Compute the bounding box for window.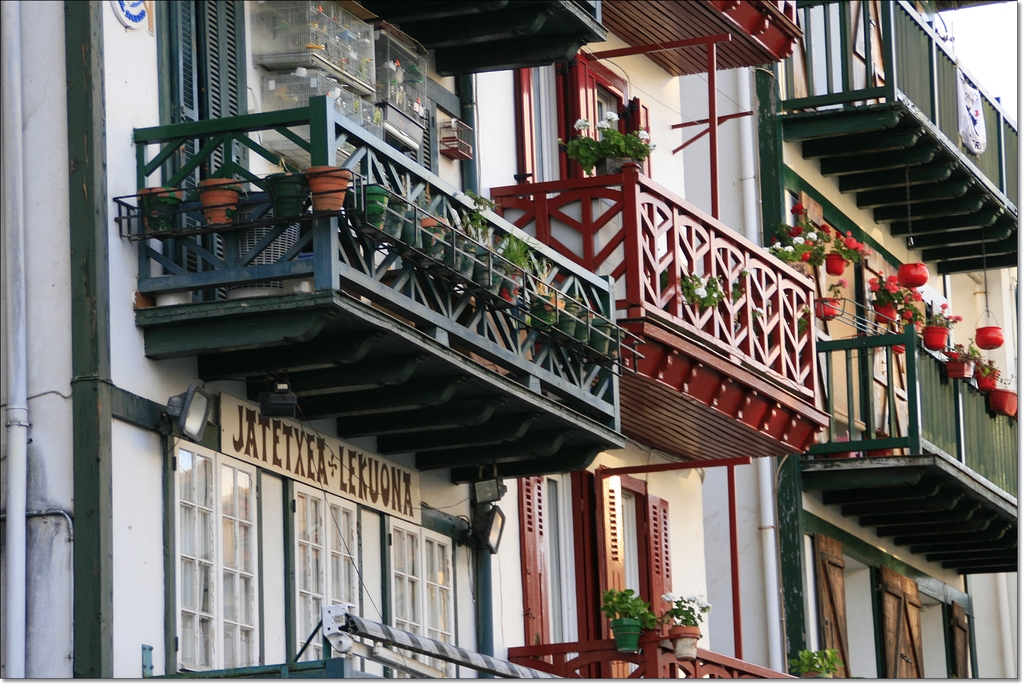
pyautogui.locateOnScreen(383, 517, 460, 683).
